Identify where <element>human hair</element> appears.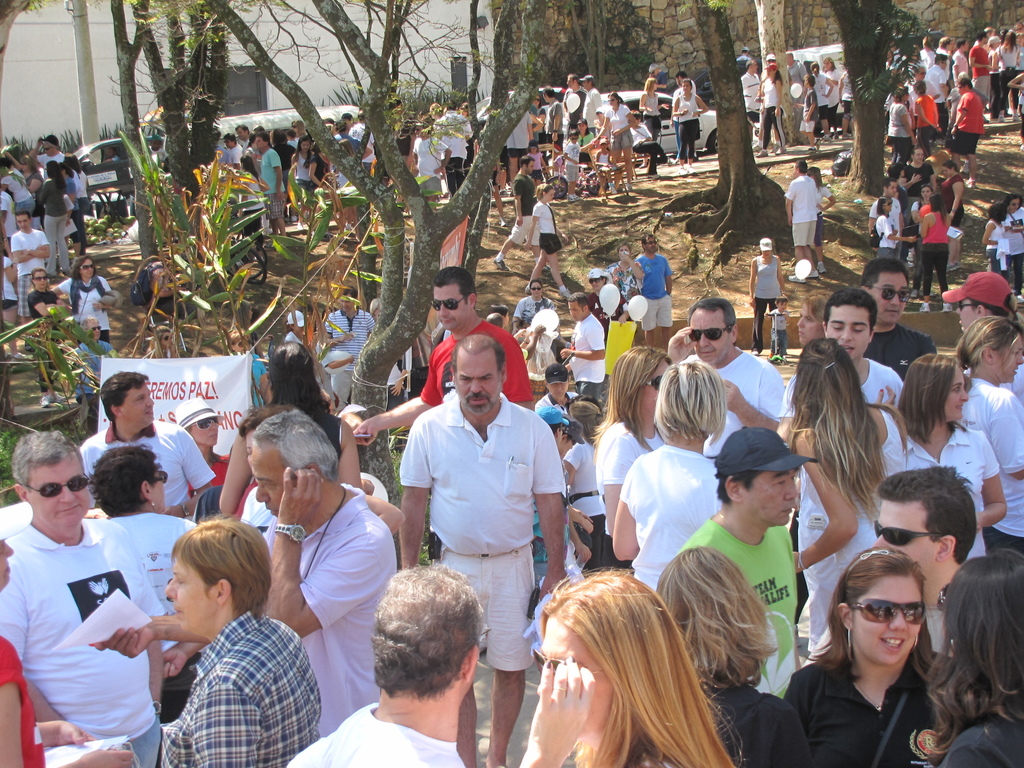
Appears at [253,415,338,479].
